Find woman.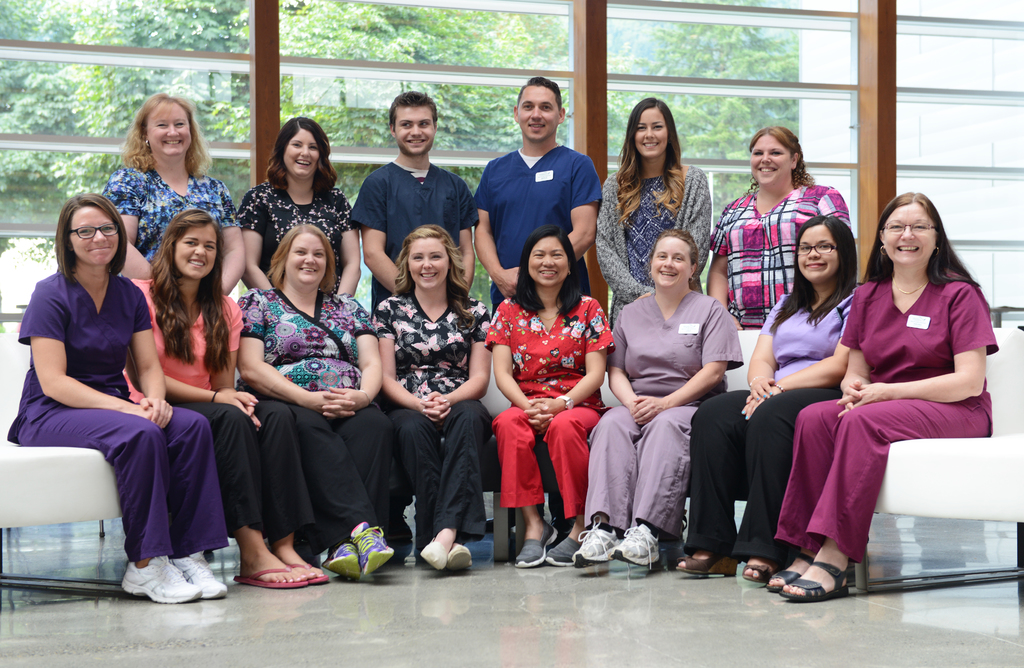
bbox=(95, 80, 225, 273).
